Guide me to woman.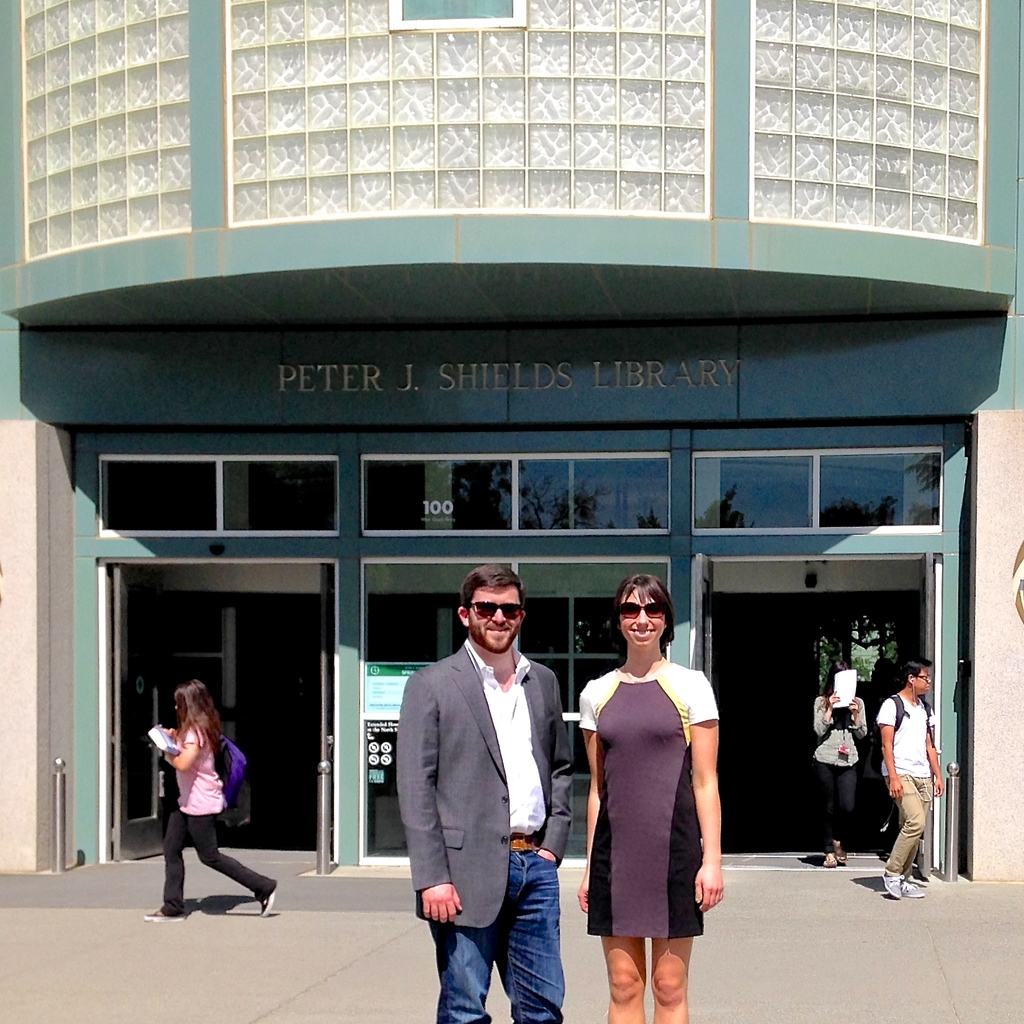
Guidance: 576:589:730:1007.
